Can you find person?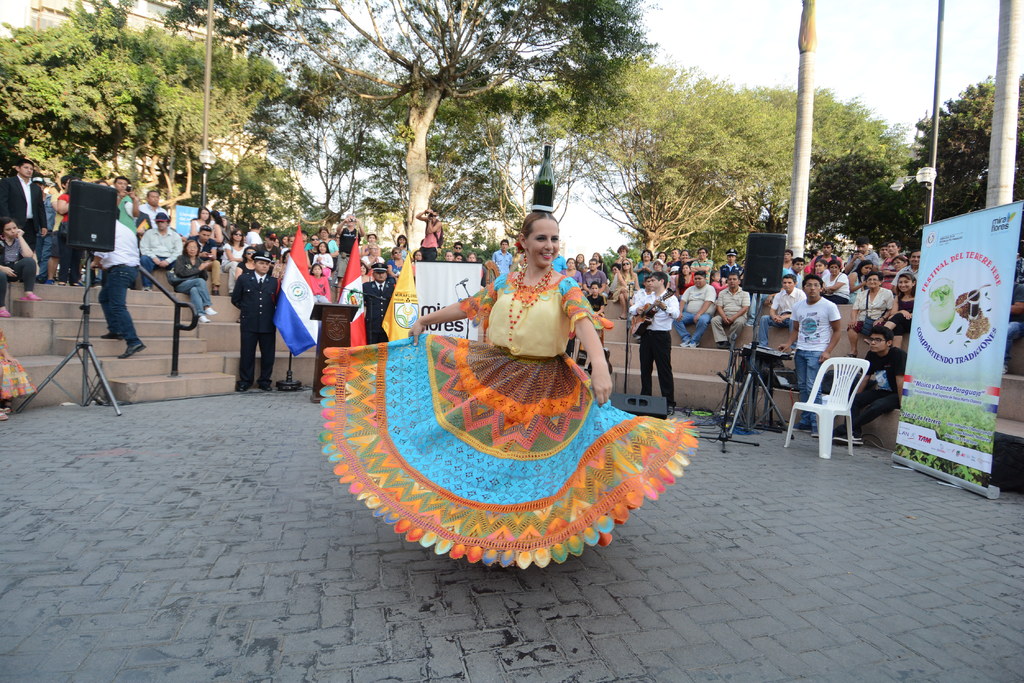
Yes, bounding box: 394, 236, 411, 262.
